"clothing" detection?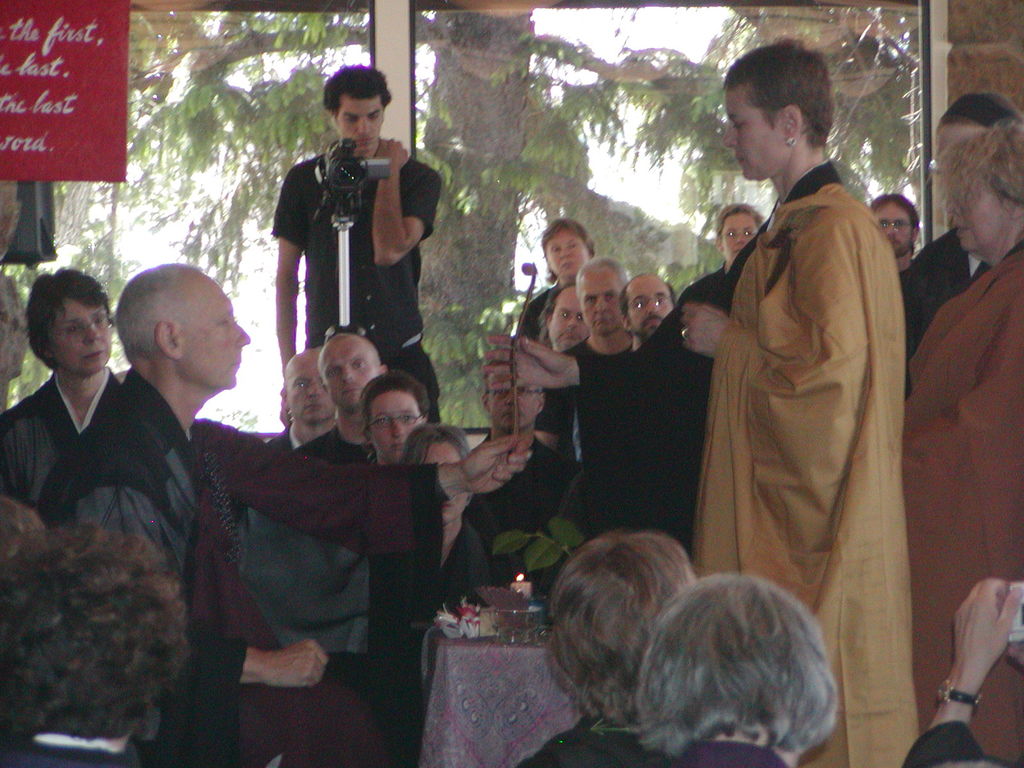
x1=904, y1=240, x2=1023, y2=762
